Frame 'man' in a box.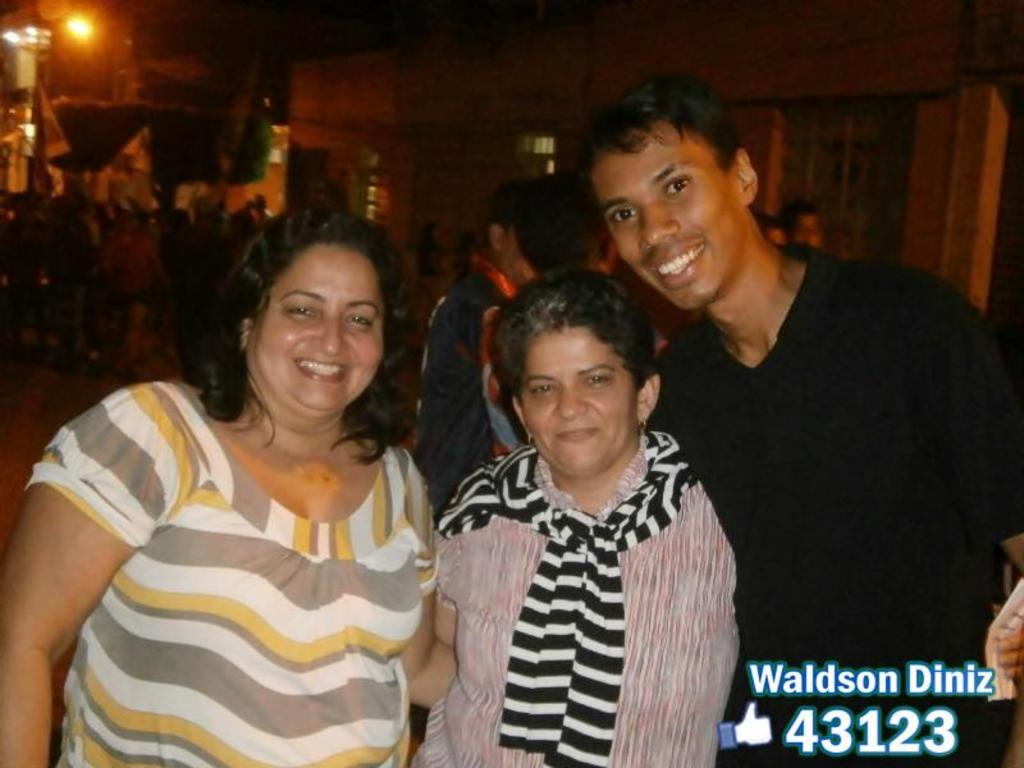
<box>561,113,972,746</box>.
